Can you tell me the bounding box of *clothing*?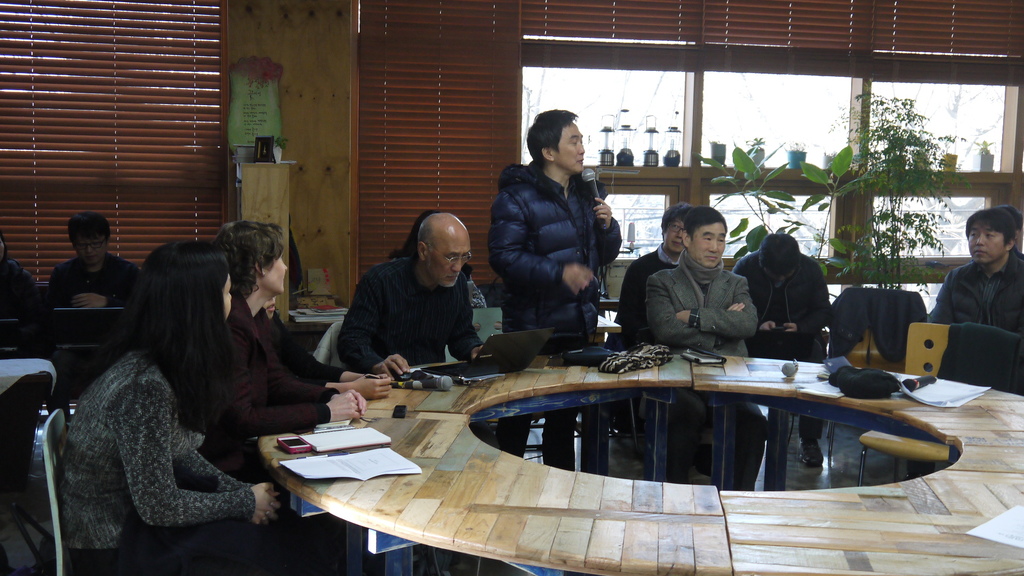
box=[488, 154, 620, 471].
